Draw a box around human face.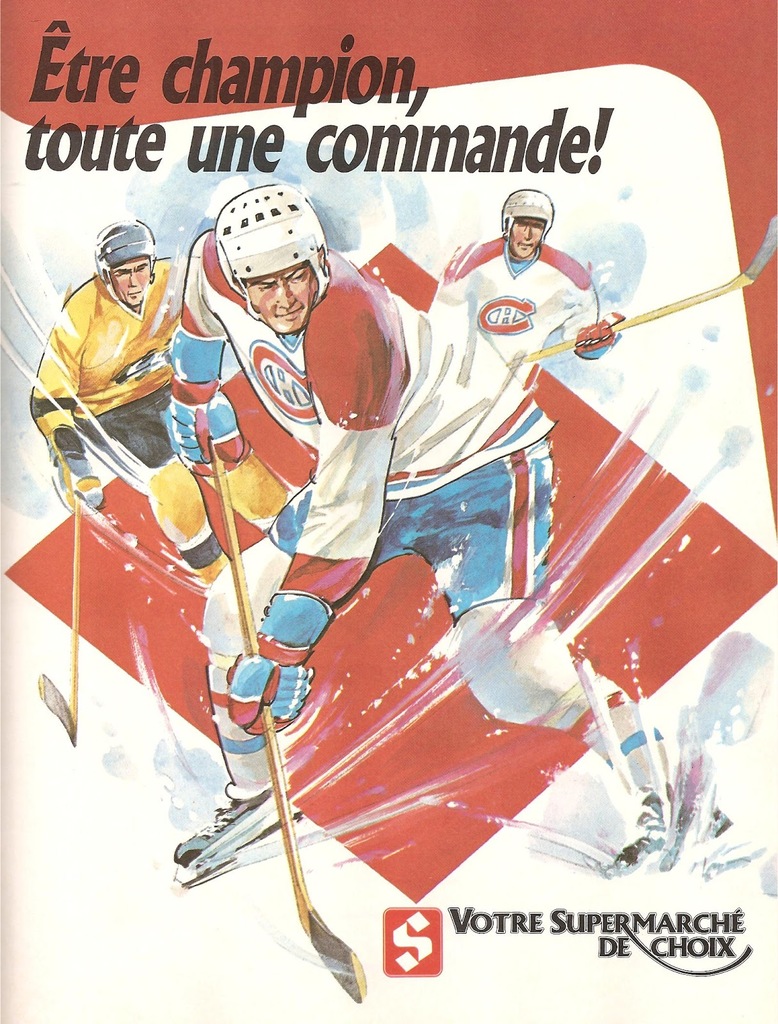
<region>242, 263, 317, 335</region>.
